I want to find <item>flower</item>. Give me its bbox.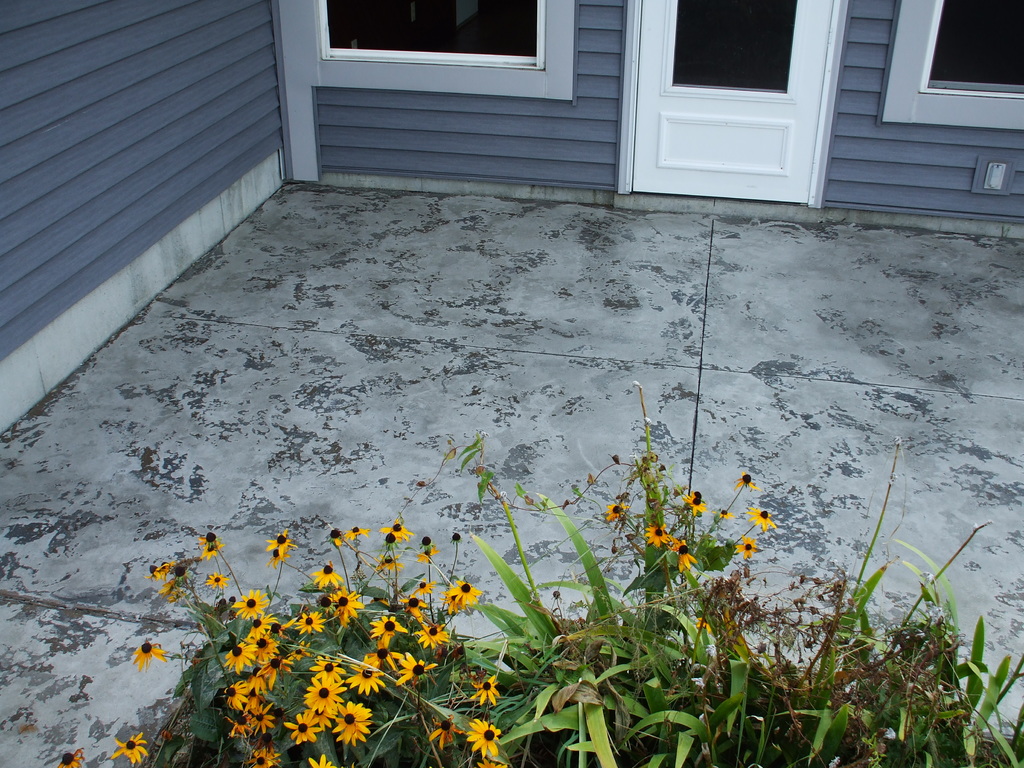
<box>246,633,278,662</box>.
